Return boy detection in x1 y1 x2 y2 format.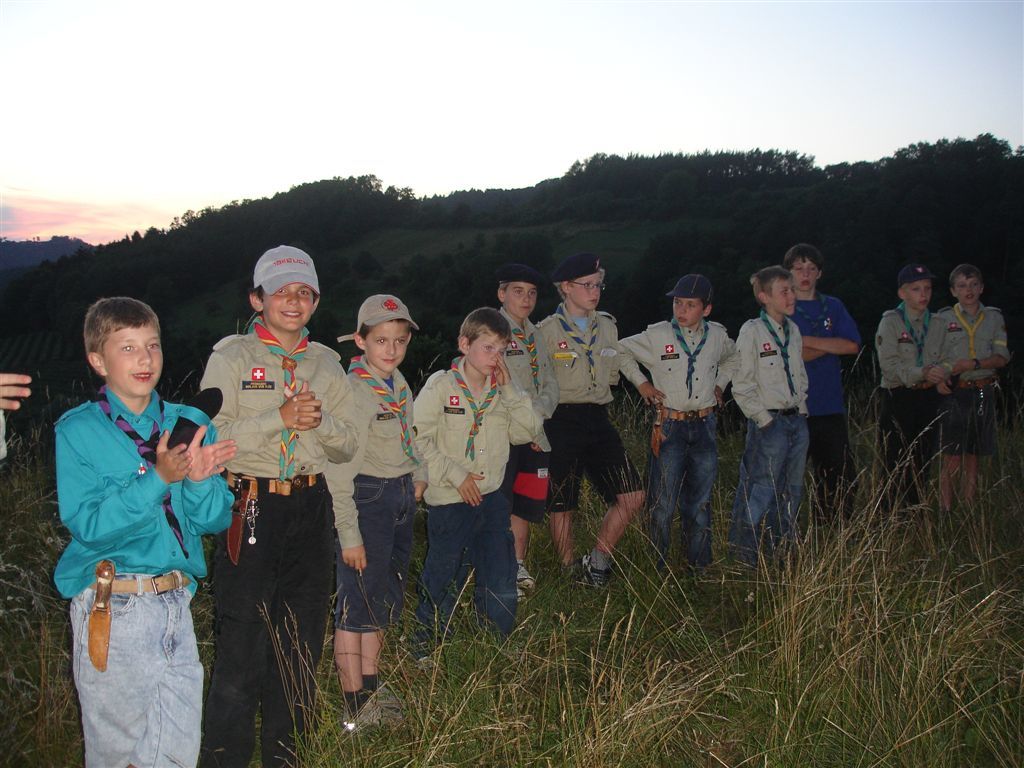
199 249 362 767.
